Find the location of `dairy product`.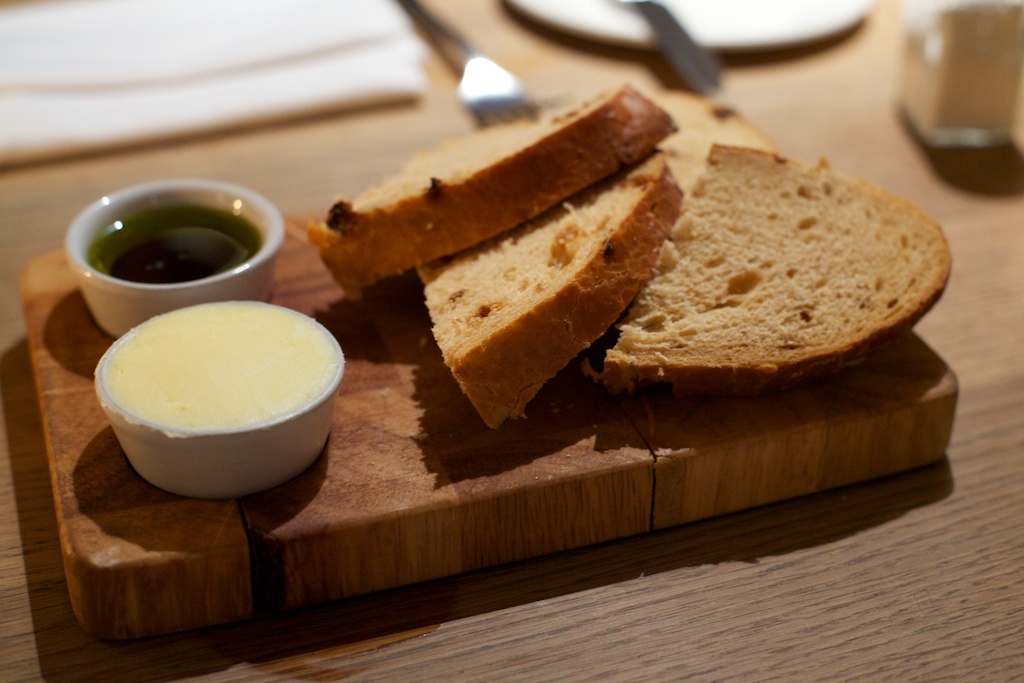
Location: 106:306:340:435.
